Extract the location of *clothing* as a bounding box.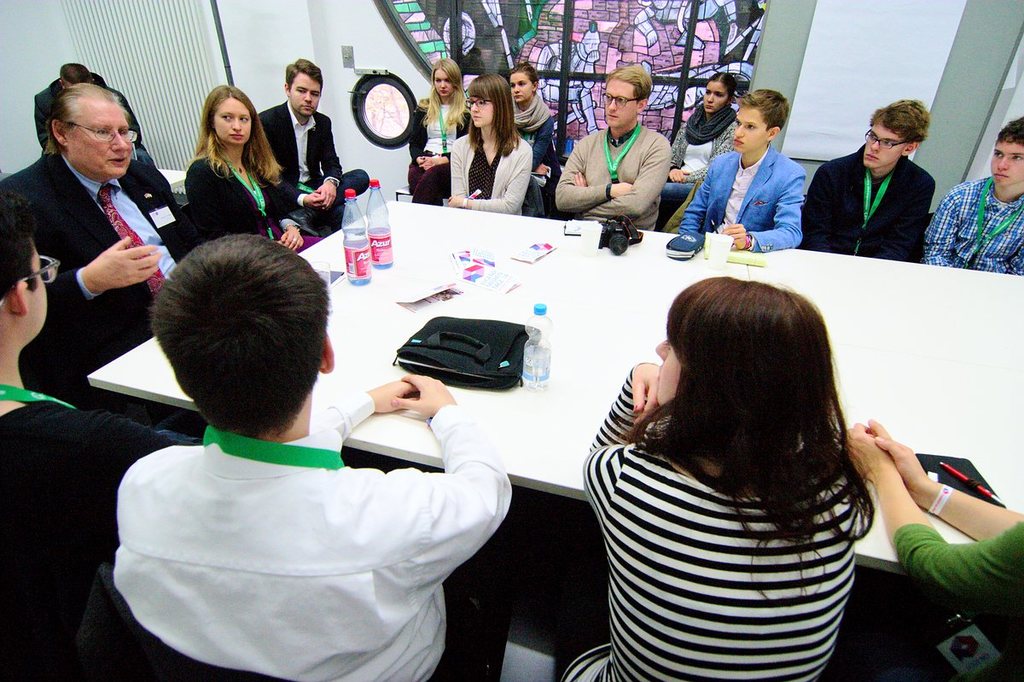
[left=515, top=111, right=554, bottom=219].
